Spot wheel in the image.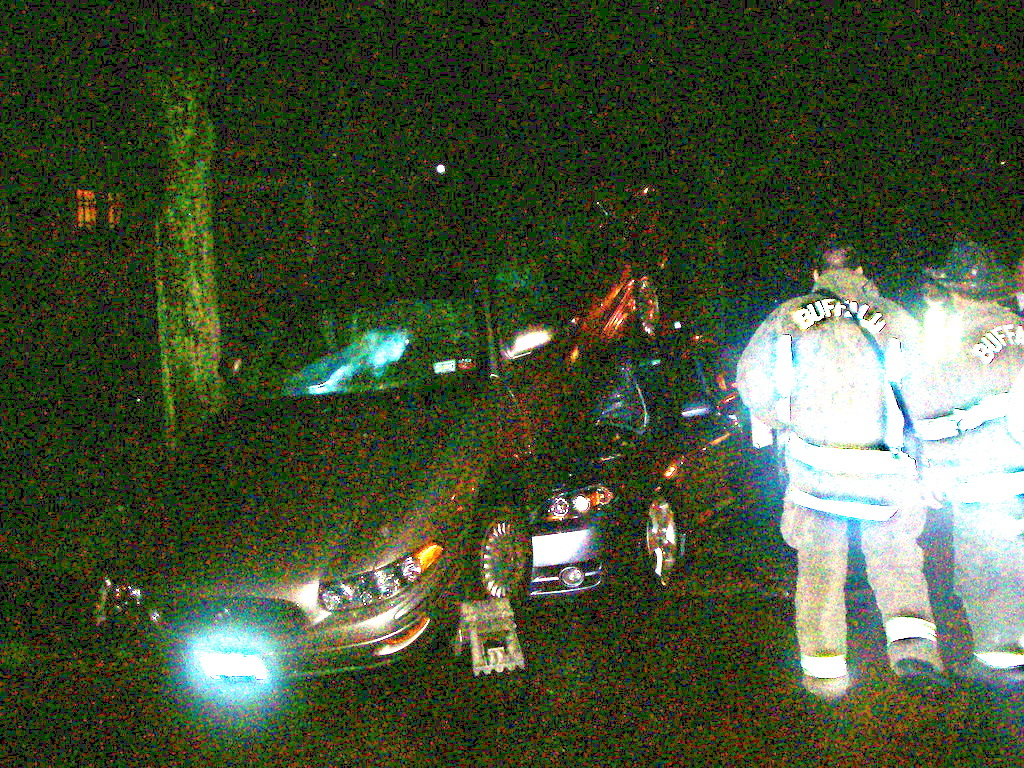
wheel found at {"x1": 467, "y1": 506, "x2": 536, "y2": 606}.
